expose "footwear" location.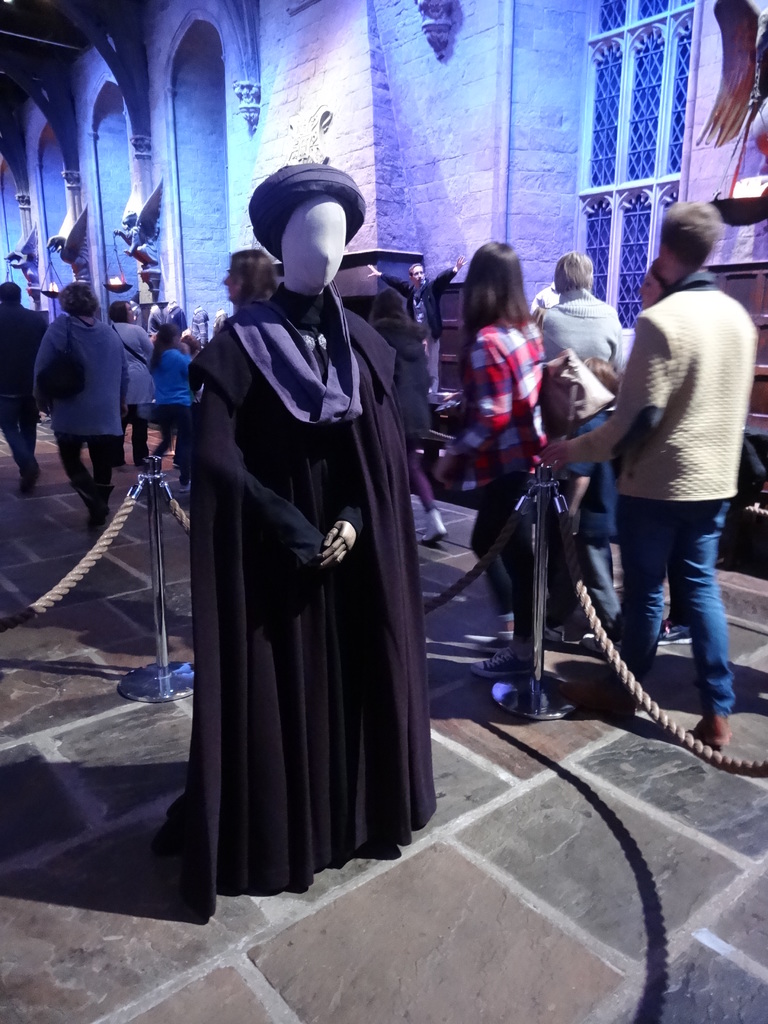
Exposed at box=[585, 633, 609, 652].
